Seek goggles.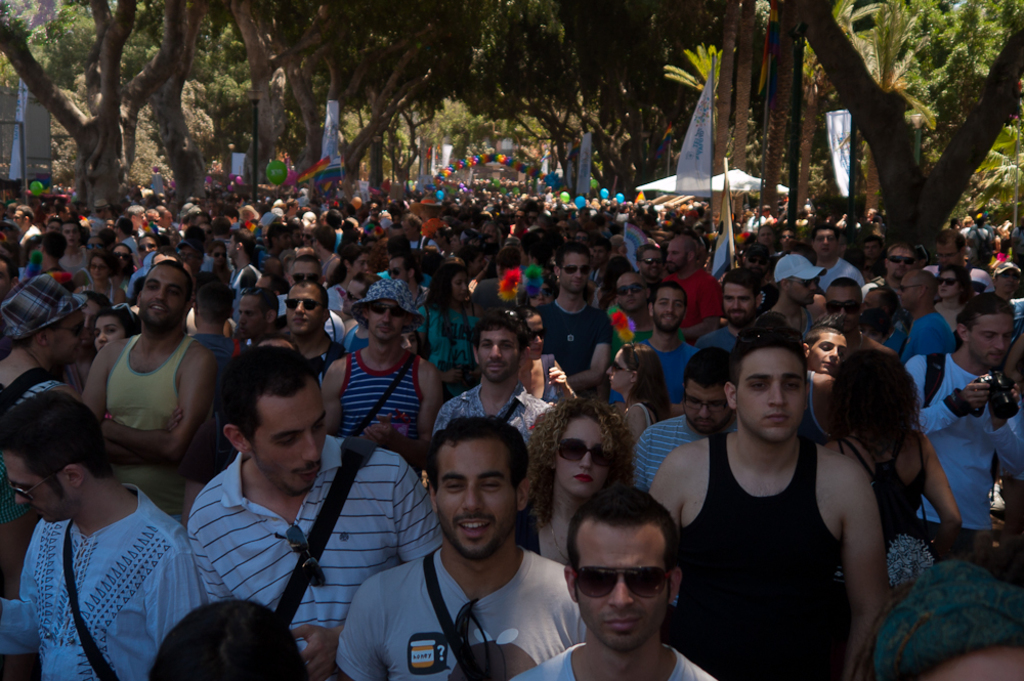
Rect(7, 475, 56, 500).
